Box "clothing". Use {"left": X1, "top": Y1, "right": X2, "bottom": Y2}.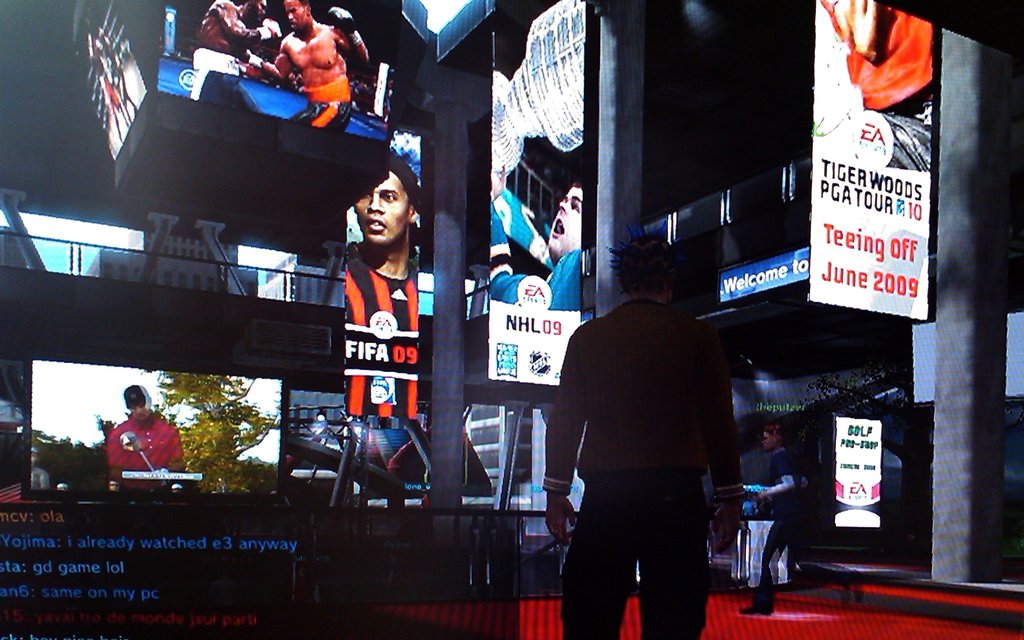
{"left": 732, "top": 434, "right": 812, "bottom": 620}.
